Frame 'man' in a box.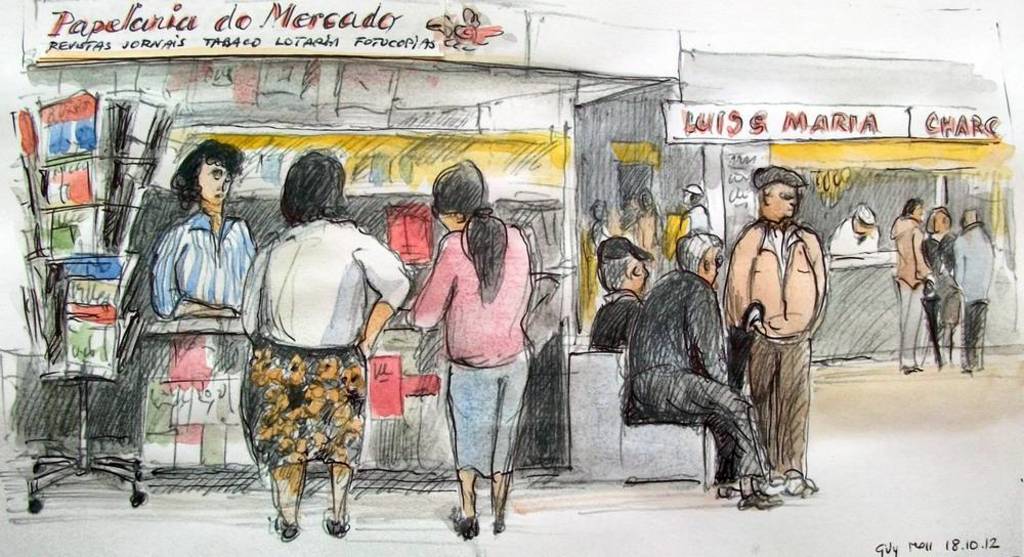
629, 228, 786, 508.
